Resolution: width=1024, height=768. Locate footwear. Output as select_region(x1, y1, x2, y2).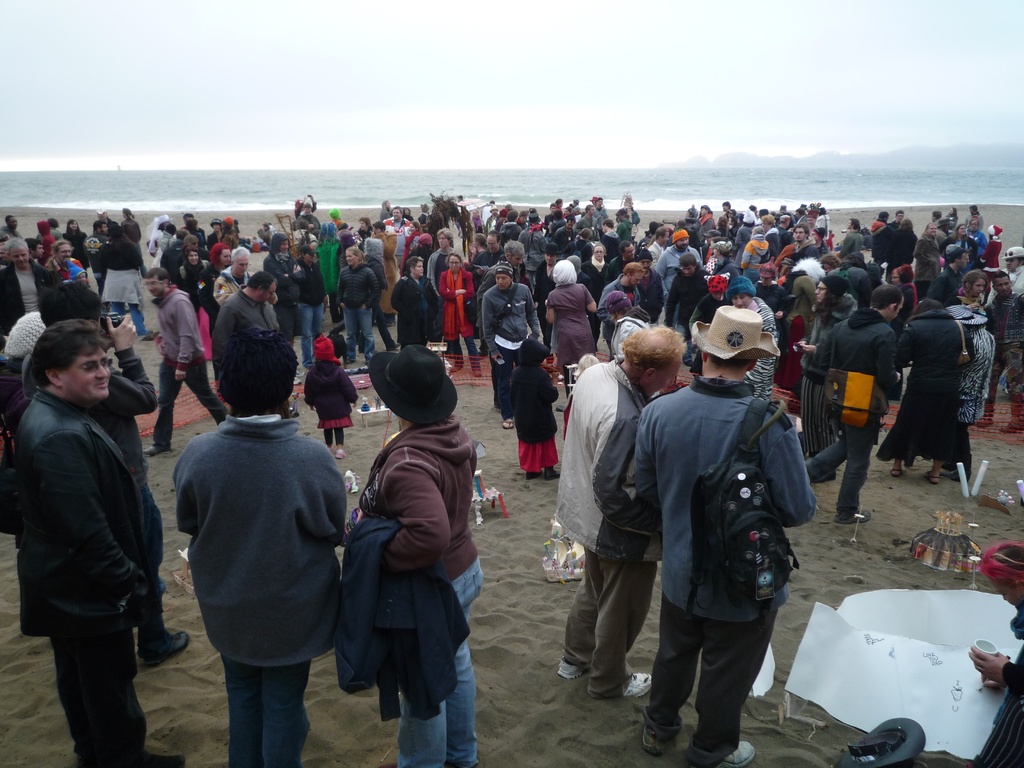
select_region(141, 627, 187, 667).
